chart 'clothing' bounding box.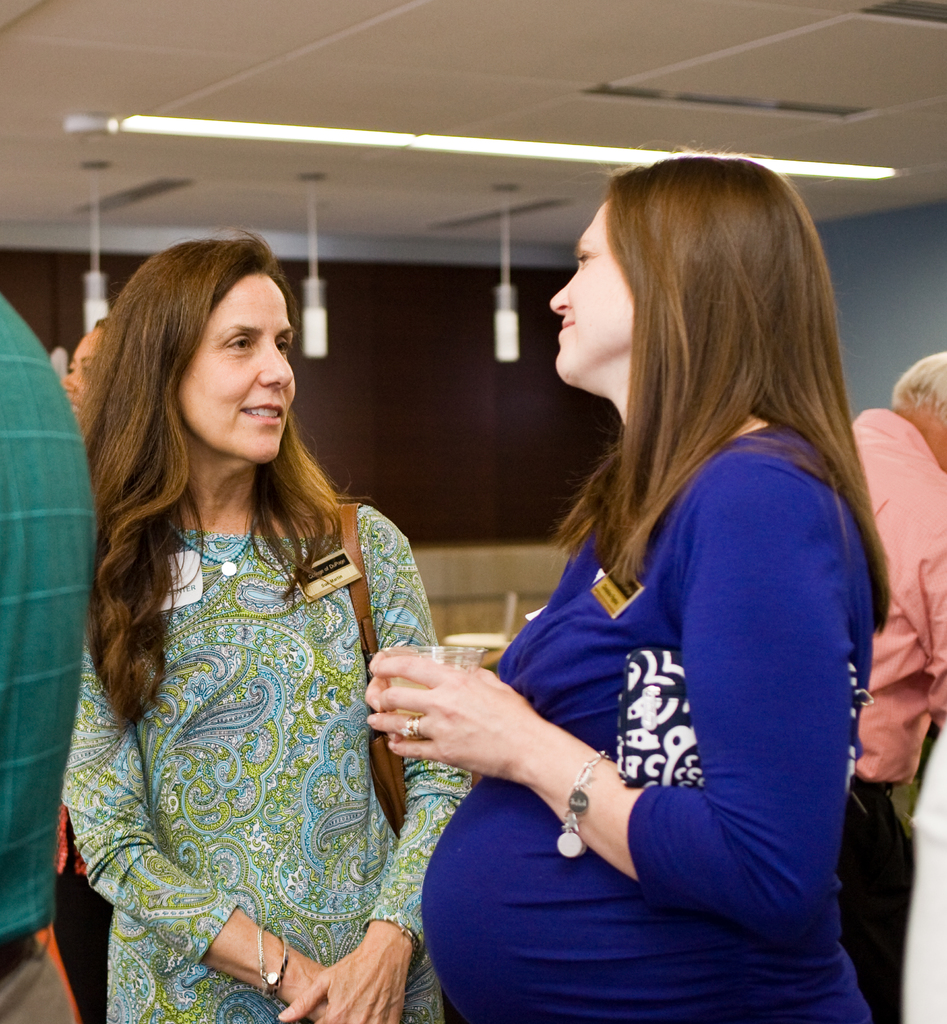
Charted: x1=423, y1=370, x2=866, y2=980.
